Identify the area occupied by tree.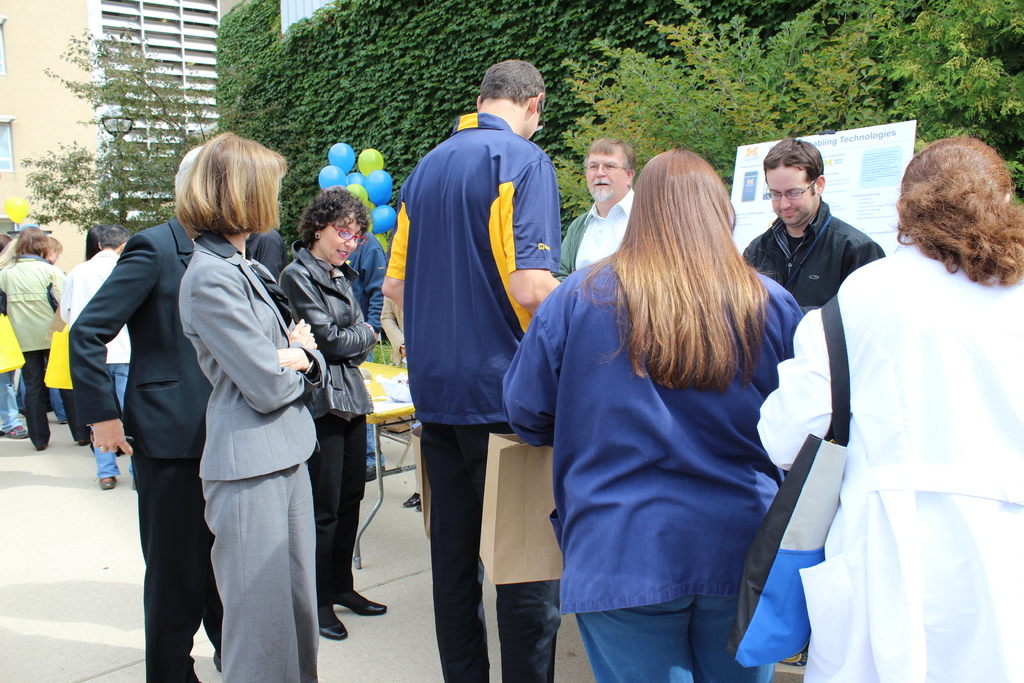
Area: <box>548,0,888,228</box>.
